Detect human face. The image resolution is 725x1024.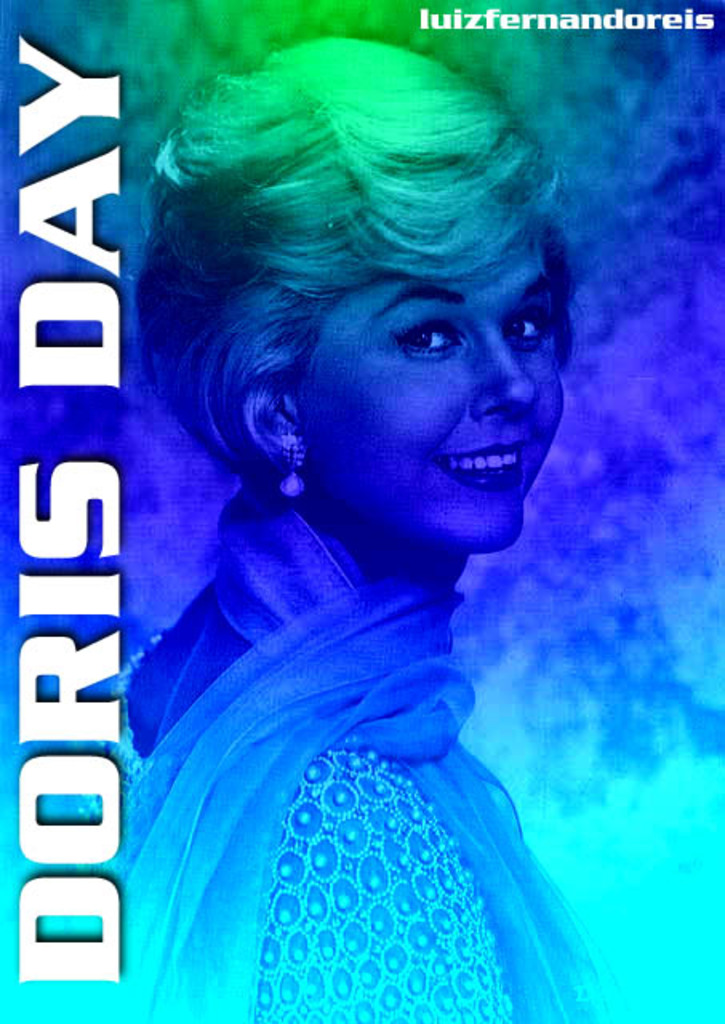
(293, 232, 568, 555).
